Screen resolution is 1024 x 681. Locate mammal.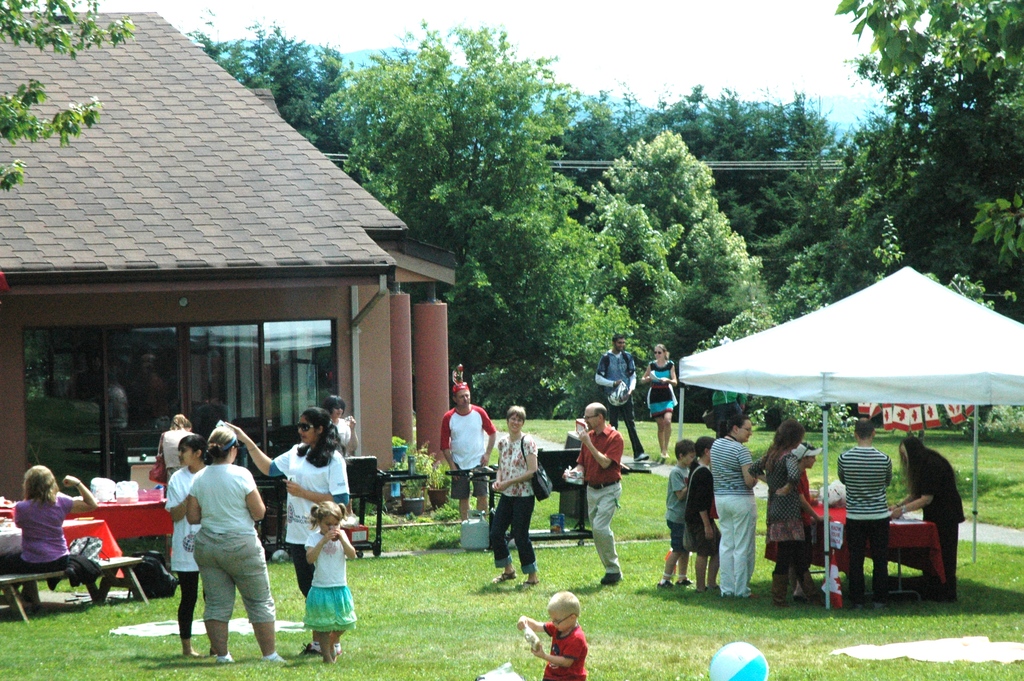
(x1=515, y1=589, x2=588, y2=680).
